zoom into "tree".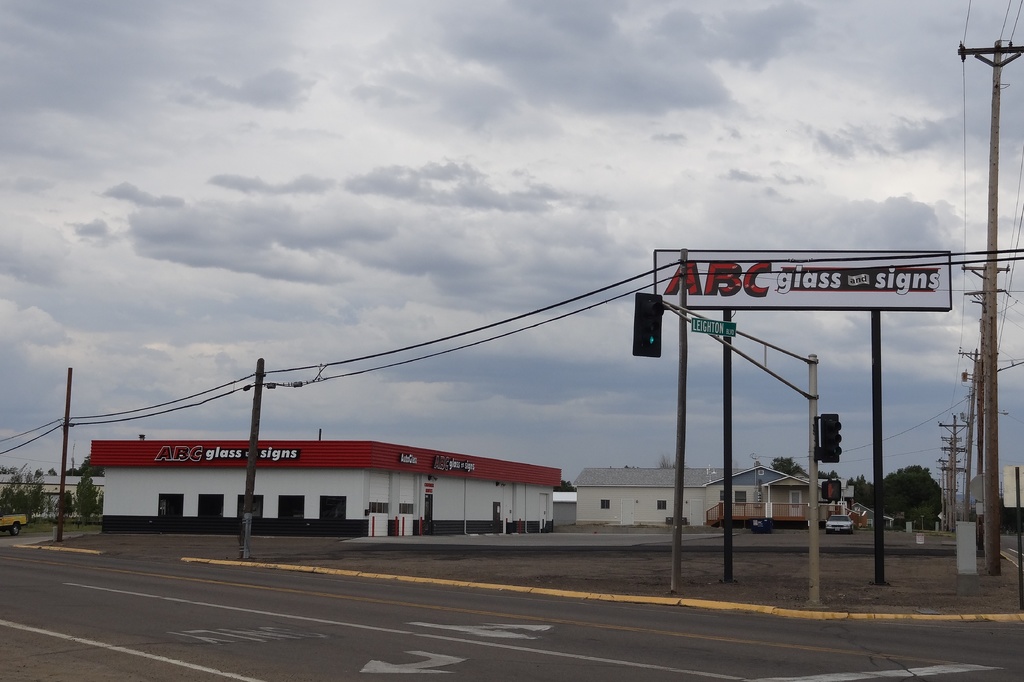
Zoom target: rect(655, 454, 675, 474).
